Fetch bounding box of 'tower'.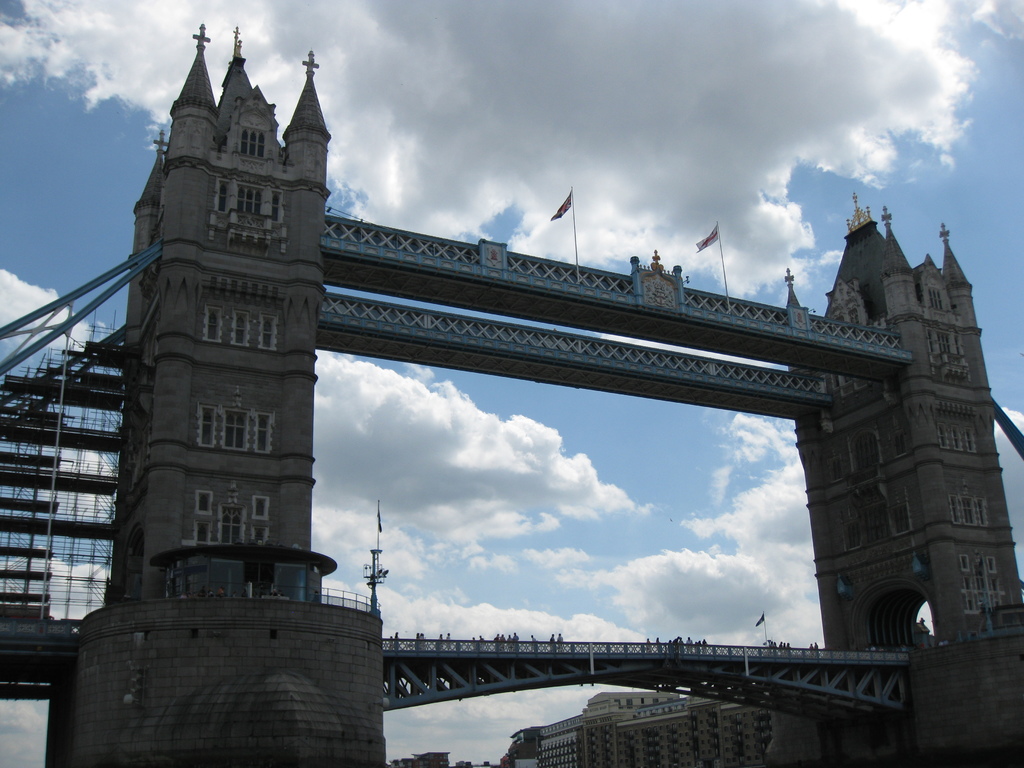
Bbox: <region>780, 189, 1023, 651</region>.
